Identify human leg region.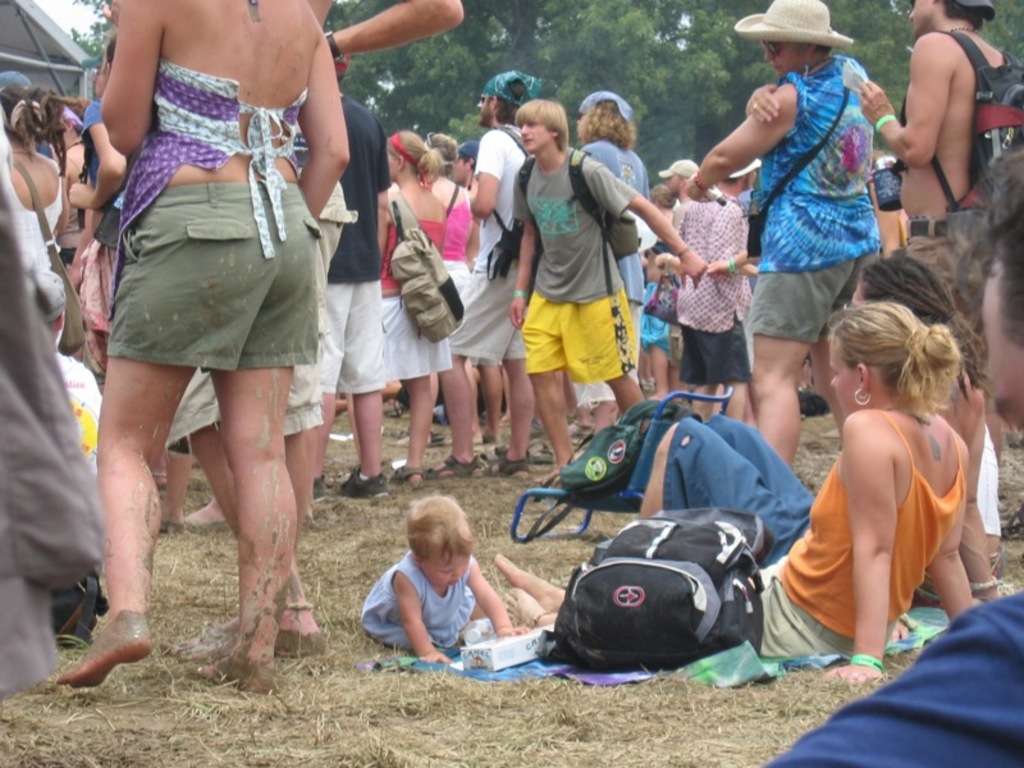
Region: left=207, top=188, right=301, bottom=692.
